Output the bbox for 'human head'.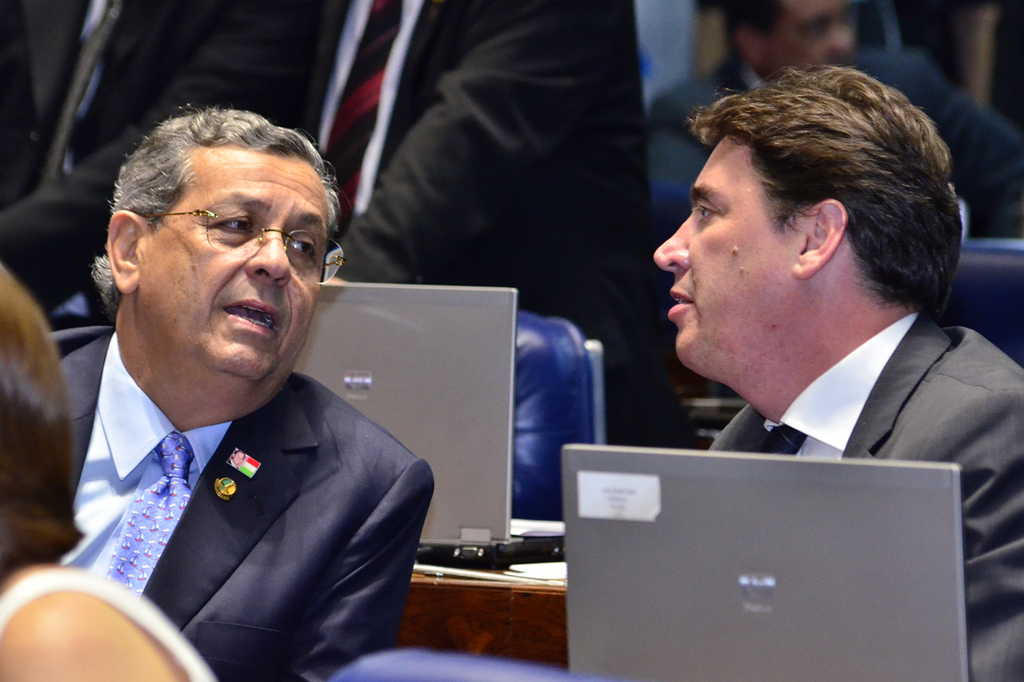
0,259,80,574.
